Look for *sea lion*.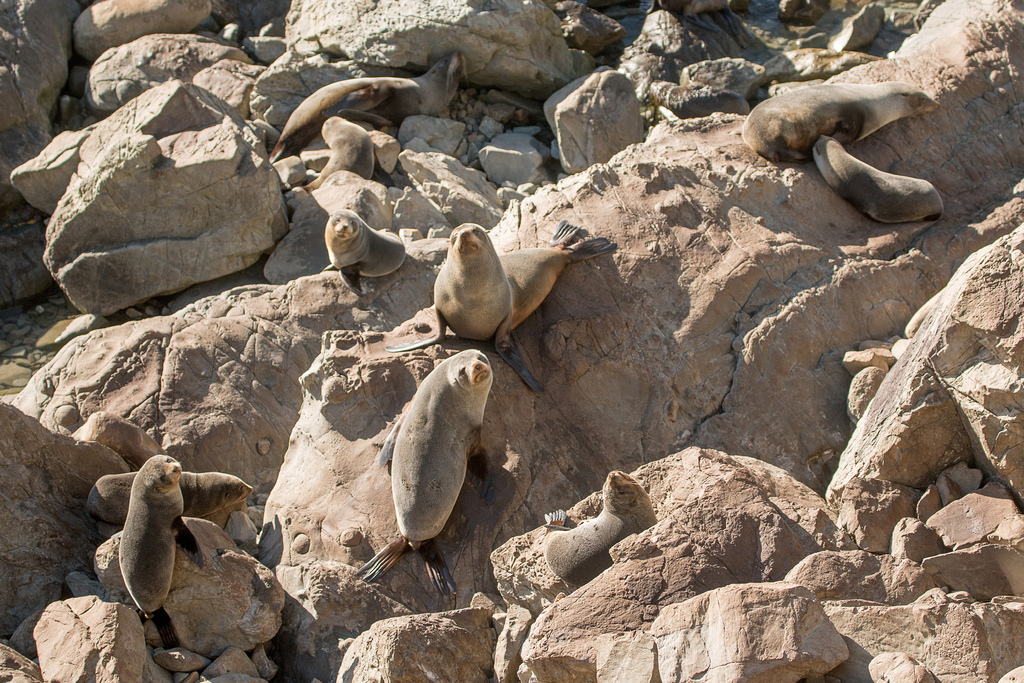
Found: x1=538, y1=466, x2=659, y2=586.
